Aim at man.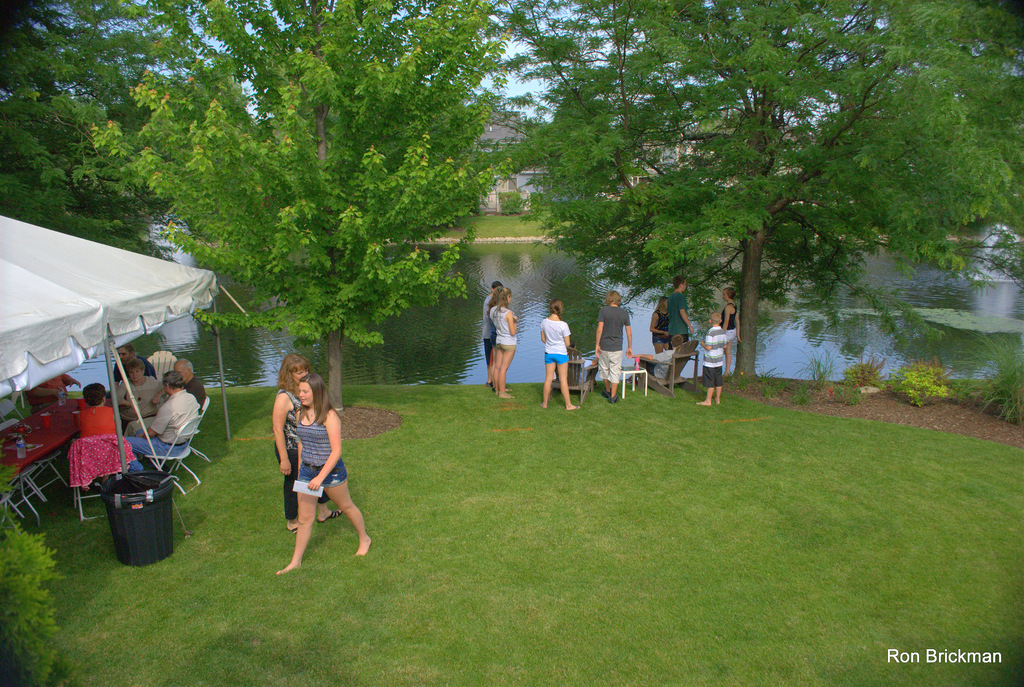
Aimed at (left=262, top=359, right=369, bottom=574).
